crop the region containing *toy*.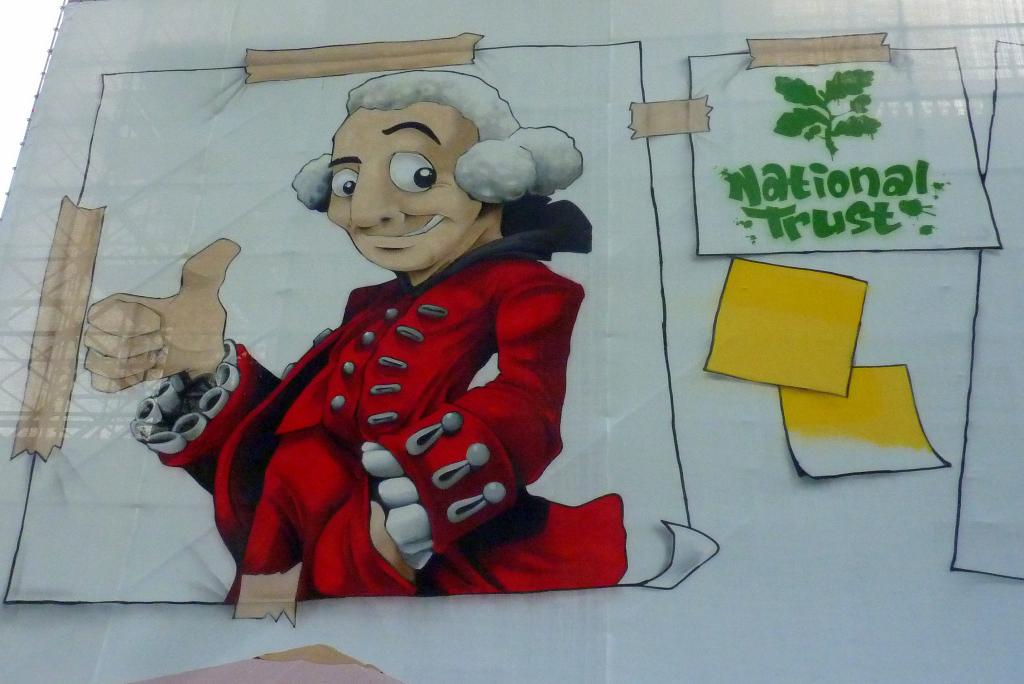
Crop region: x1=74 y1=60 x2=724 y2=636.
